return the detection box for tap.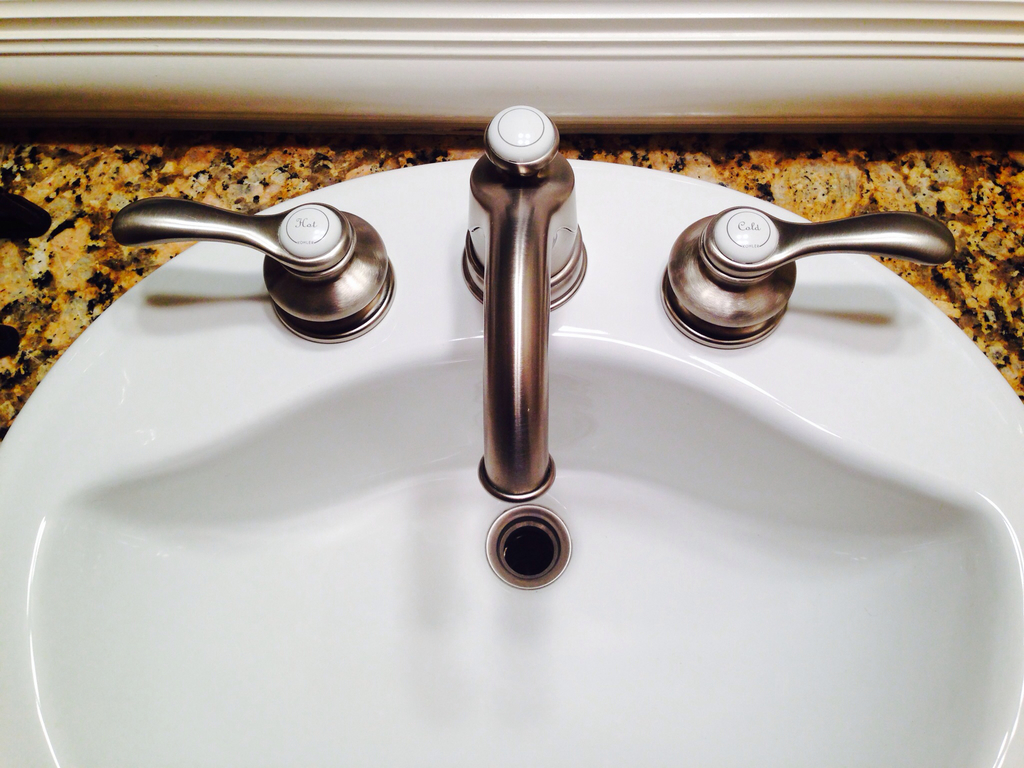
[456, 102, 586, 502].
